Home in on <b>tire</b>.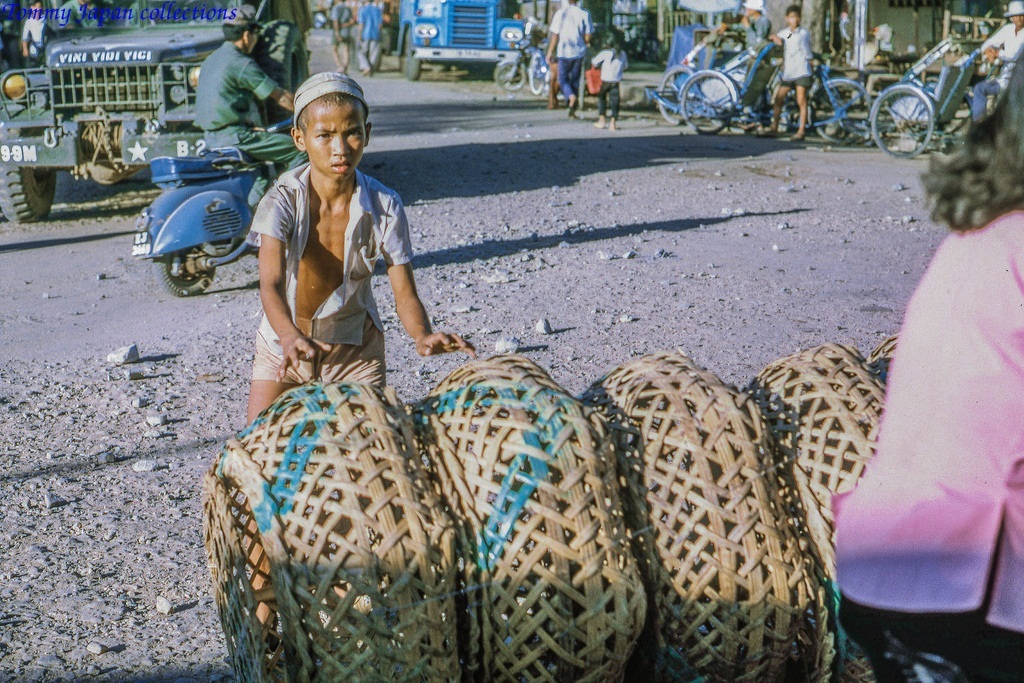
Homed in at crop(156, 256, 221, 295).
